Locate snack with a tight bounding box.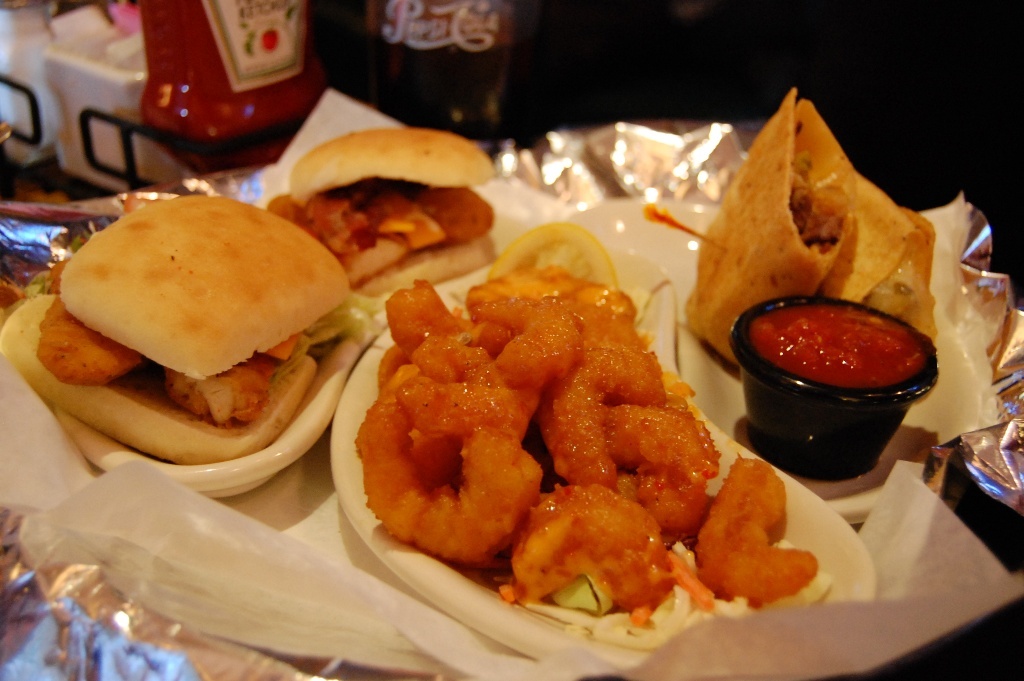
0:190:353:462.
